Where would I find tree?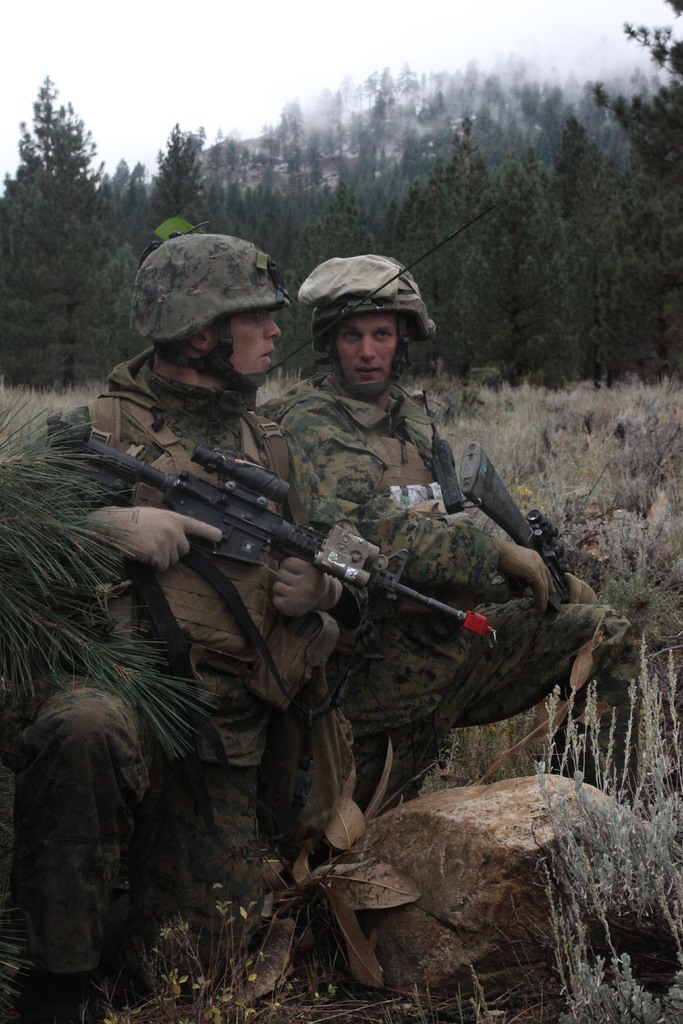
At box(0, 84, 125, 356).
